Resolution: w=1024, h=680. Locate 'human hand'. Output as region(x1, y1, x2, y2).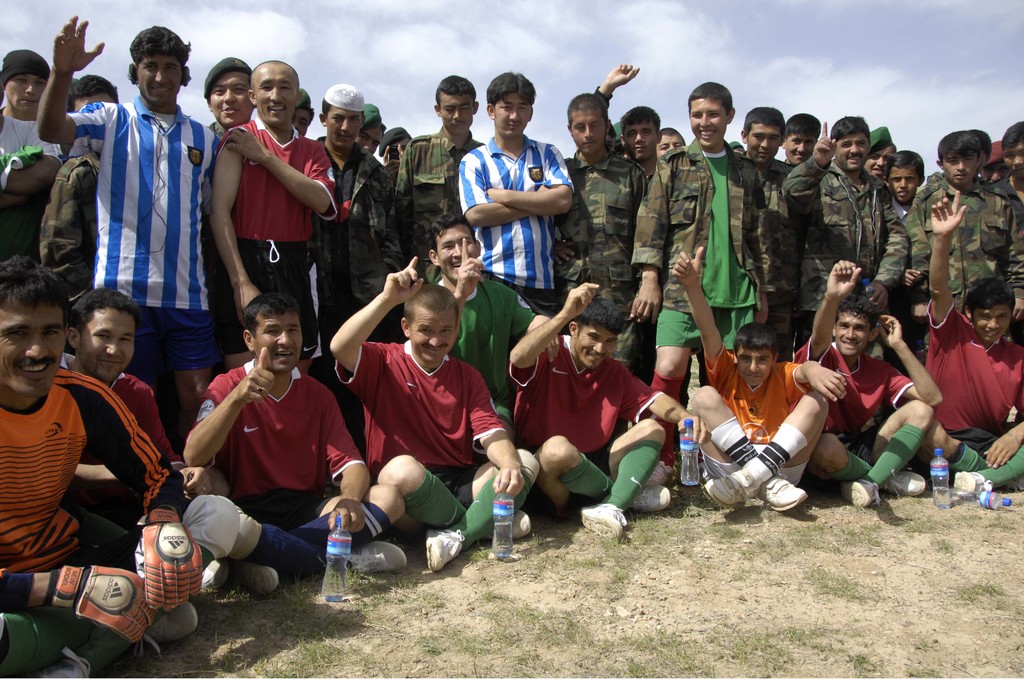
region(236, 345, 276, 406).
